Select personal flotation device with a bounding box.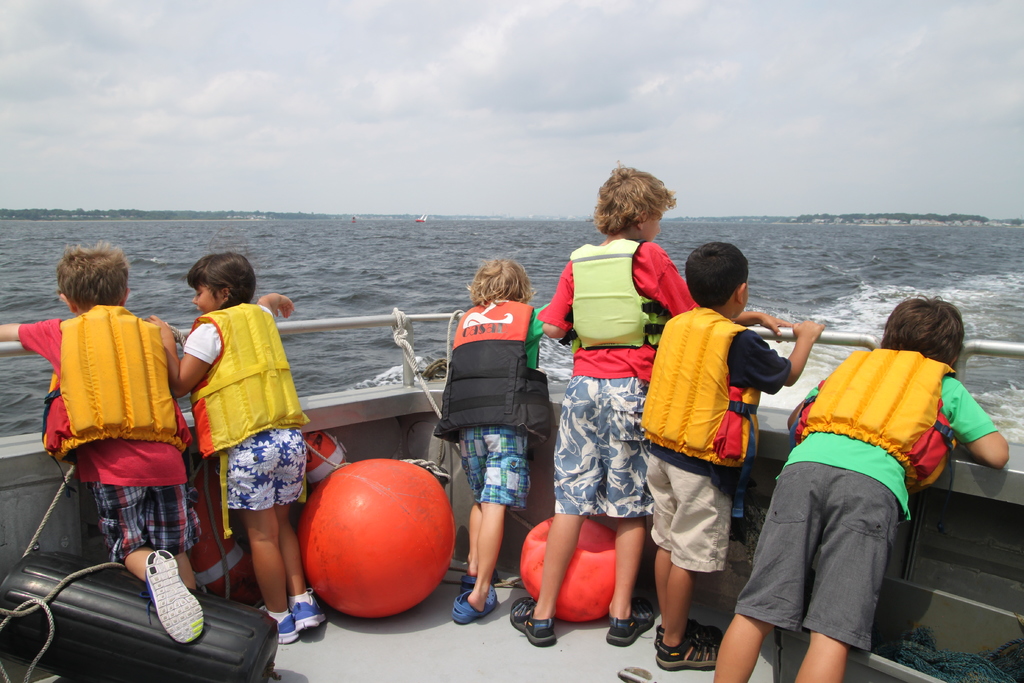
<box>41,305,191,493</box>.
